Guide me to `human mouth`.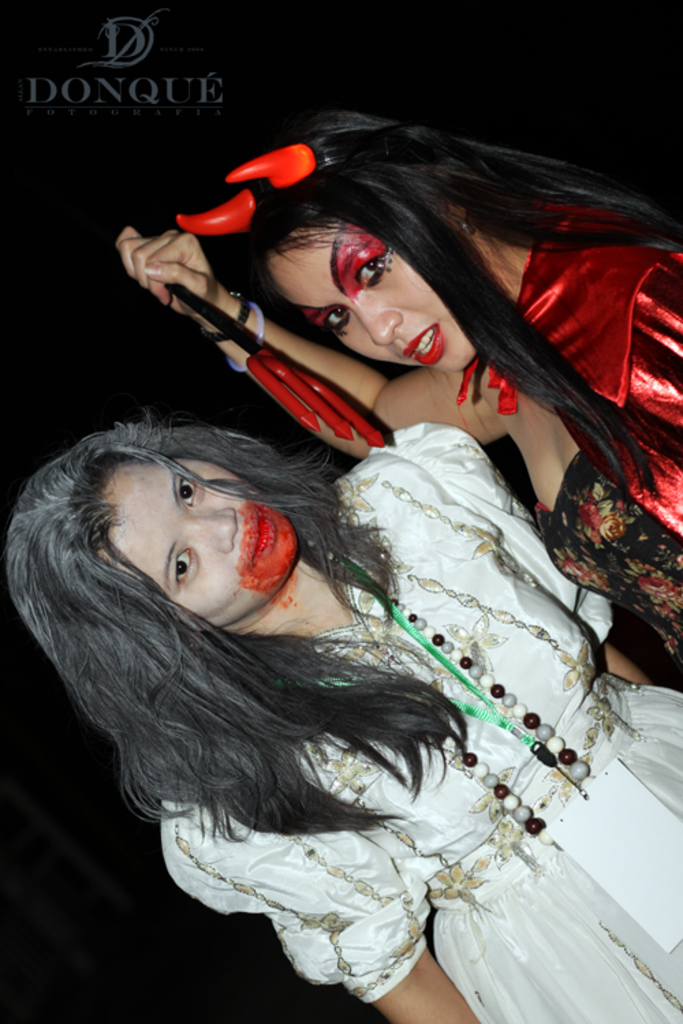
Guidance: BBox(399, 325, 444, 366).
